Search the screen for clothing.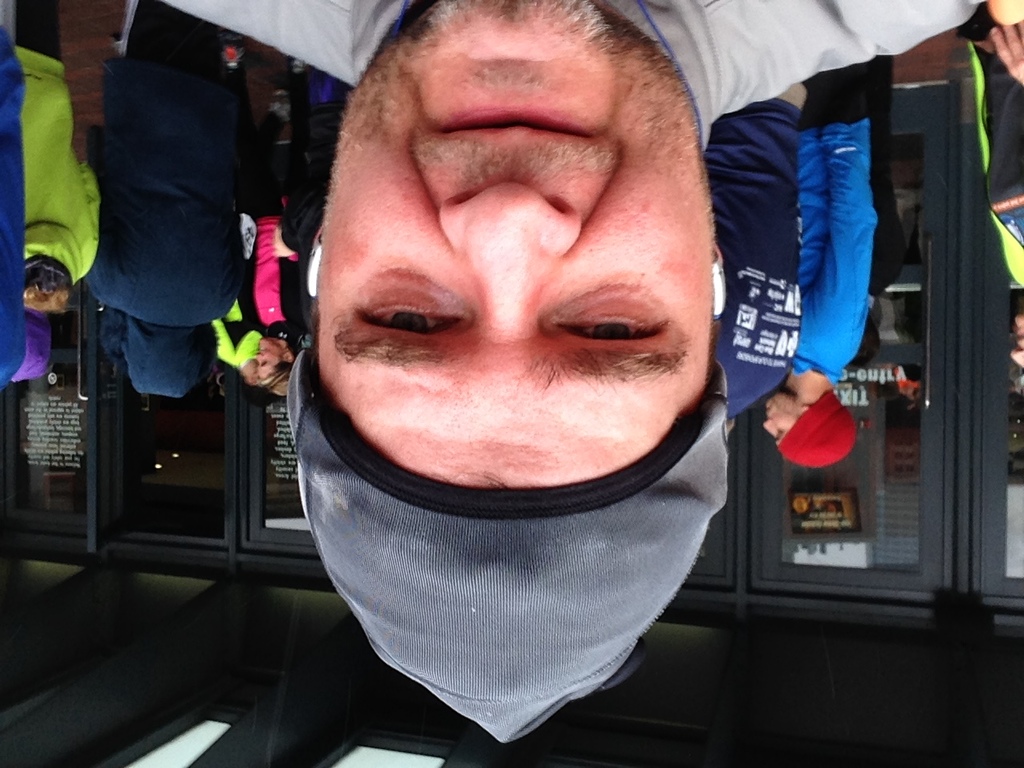
Found at bbox=[164, 0, 982, 85].
